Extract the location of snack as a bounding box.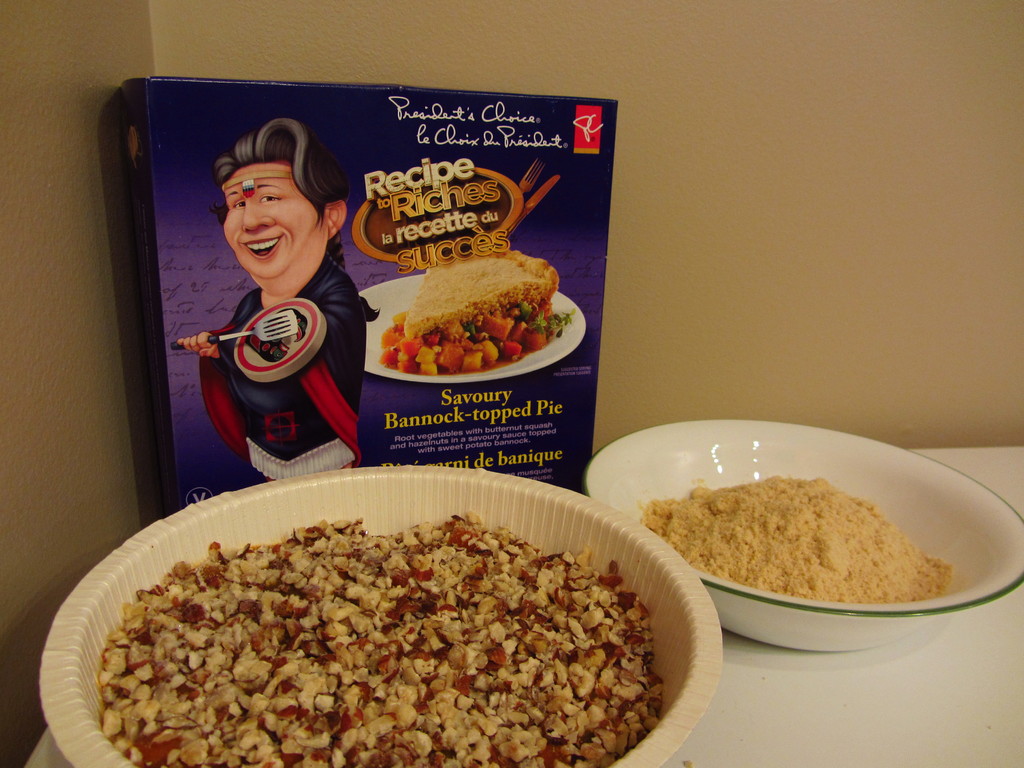
<region>104, 520, 661, 767</region>.
